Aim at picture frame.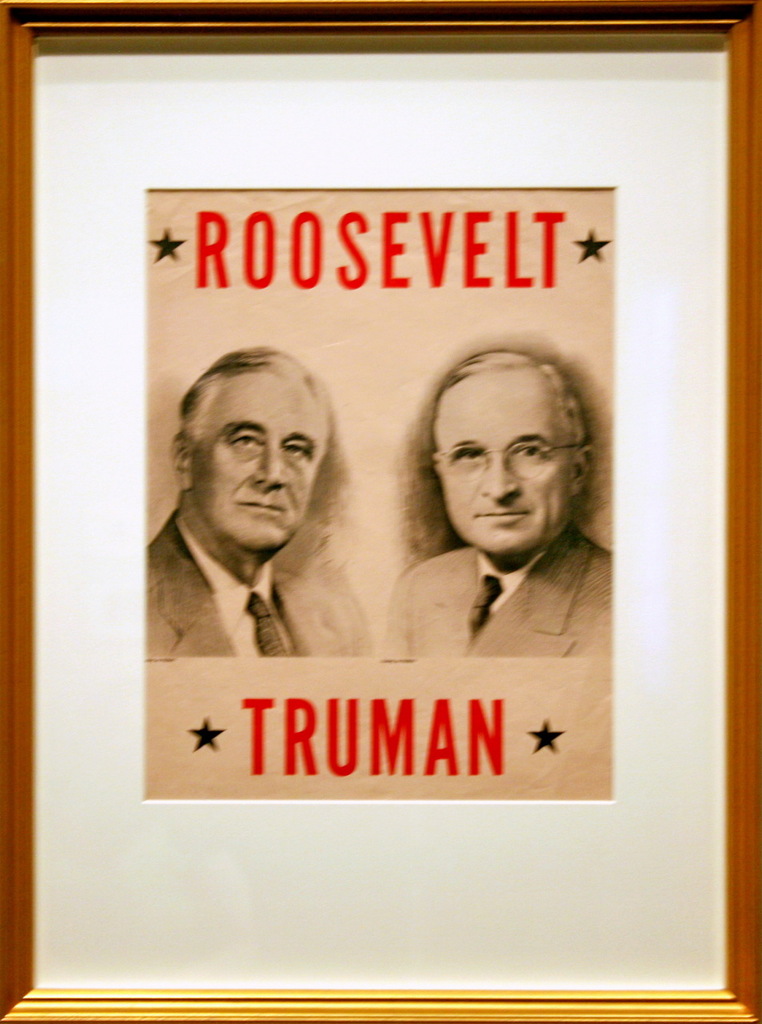
Aimed at <region>0, 0, 761, 1023</region>.
